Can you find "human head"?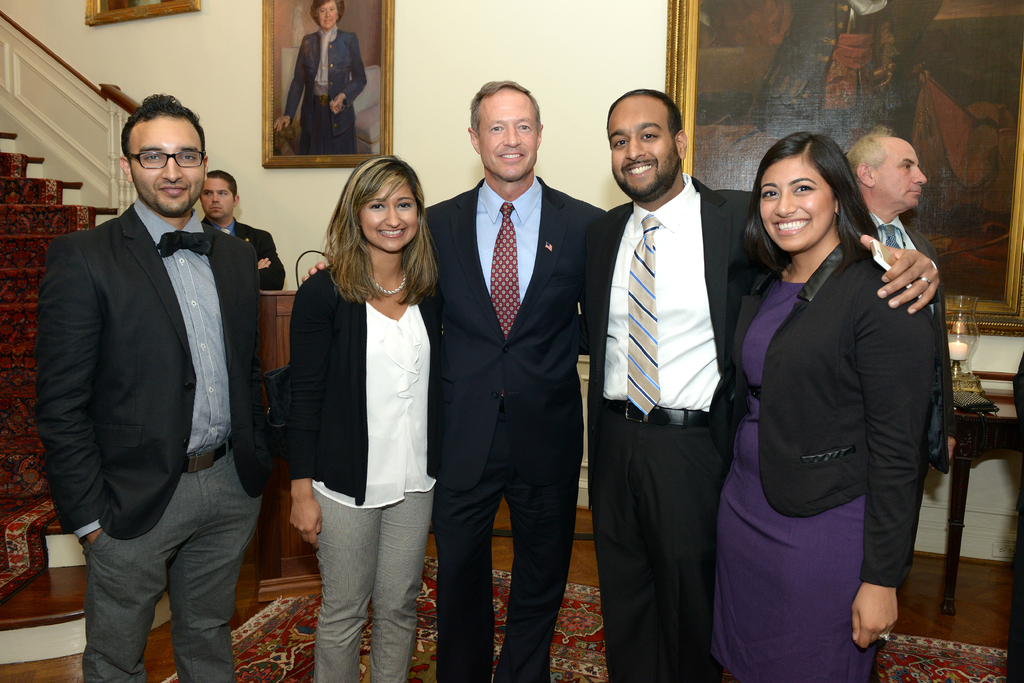
Yes, bounding box: x1=120 y1=92 x2=206 y2=218.
